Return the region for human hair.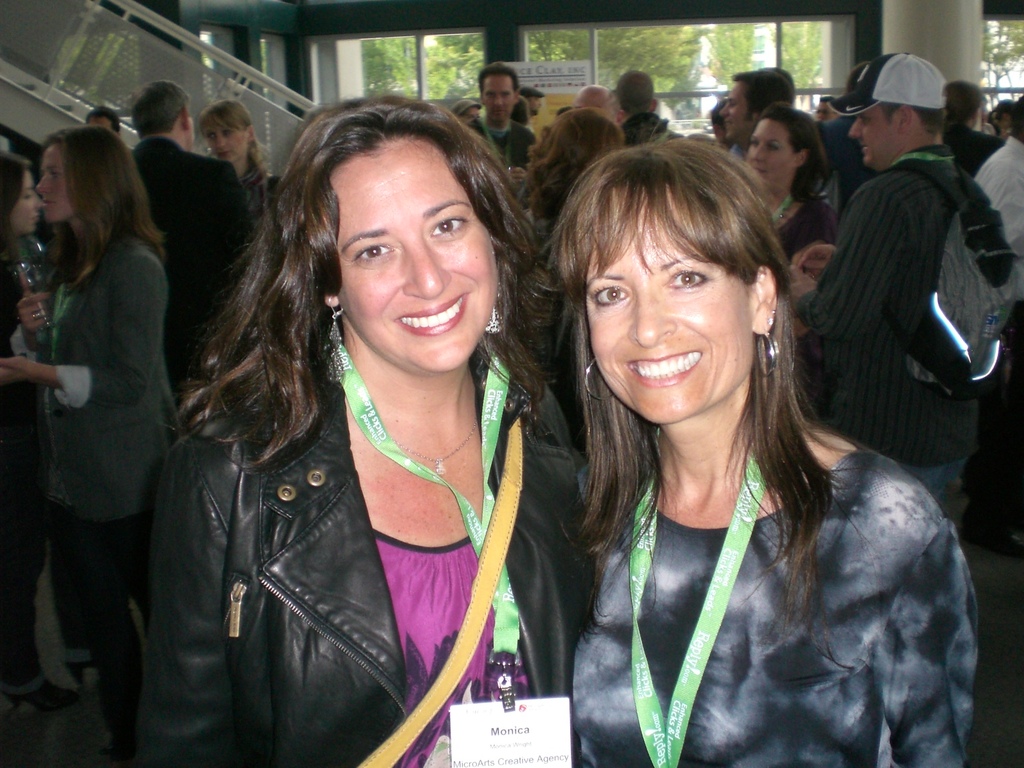
[x1=198, y1=104, x2=269, y2=173].
